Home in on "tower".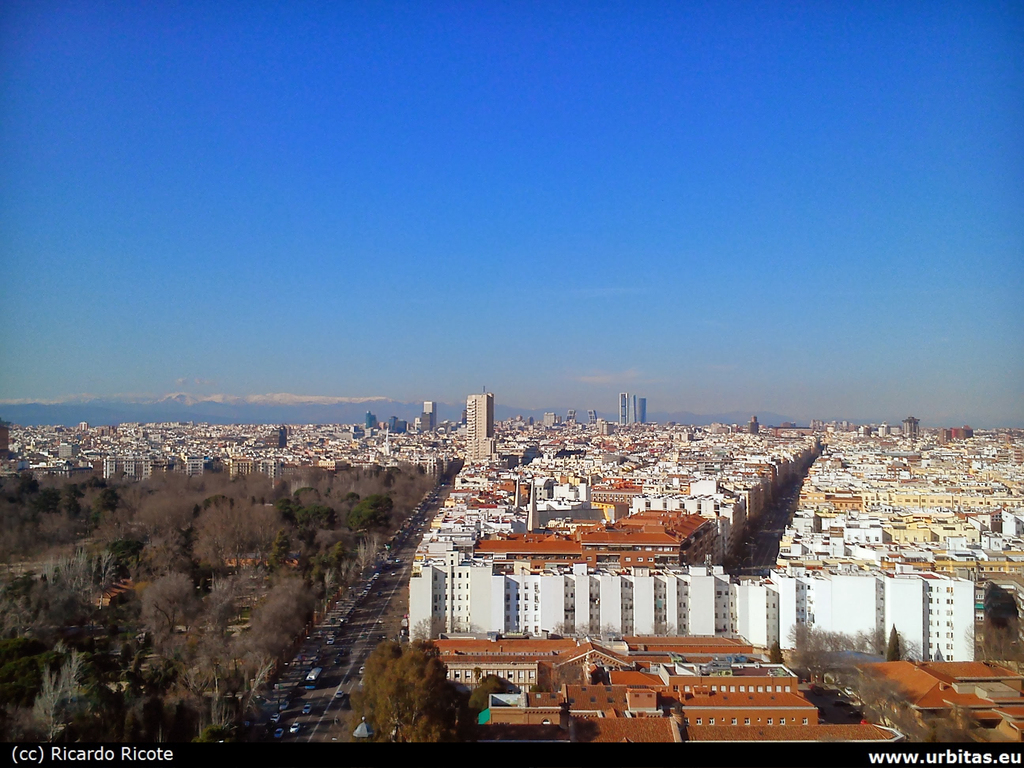
Homed in at x1=901, y1=419, x2=920, y2=435.
